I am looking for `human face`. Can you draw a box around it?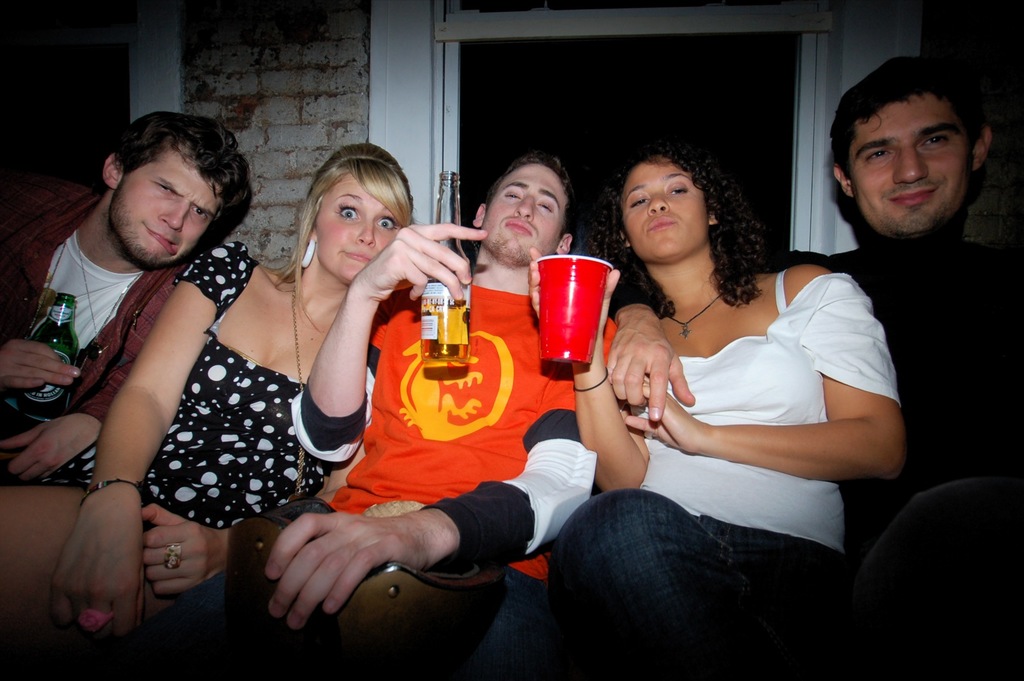
Sure, the bounding box is bbox(489, 167, 558, 257).
